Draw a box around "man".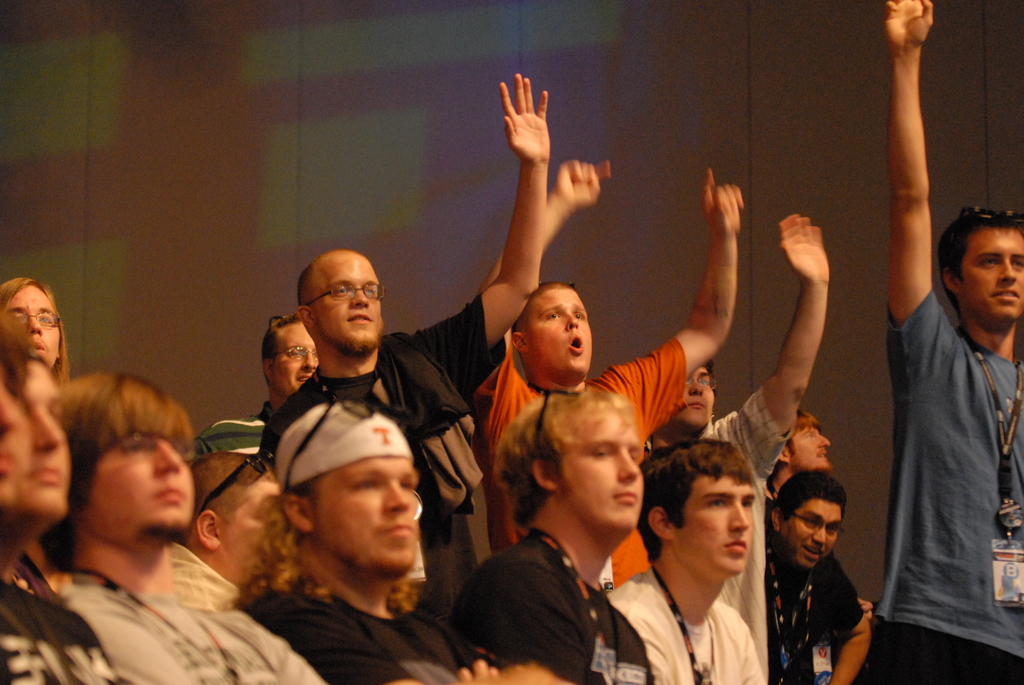
199:317:323:453.
